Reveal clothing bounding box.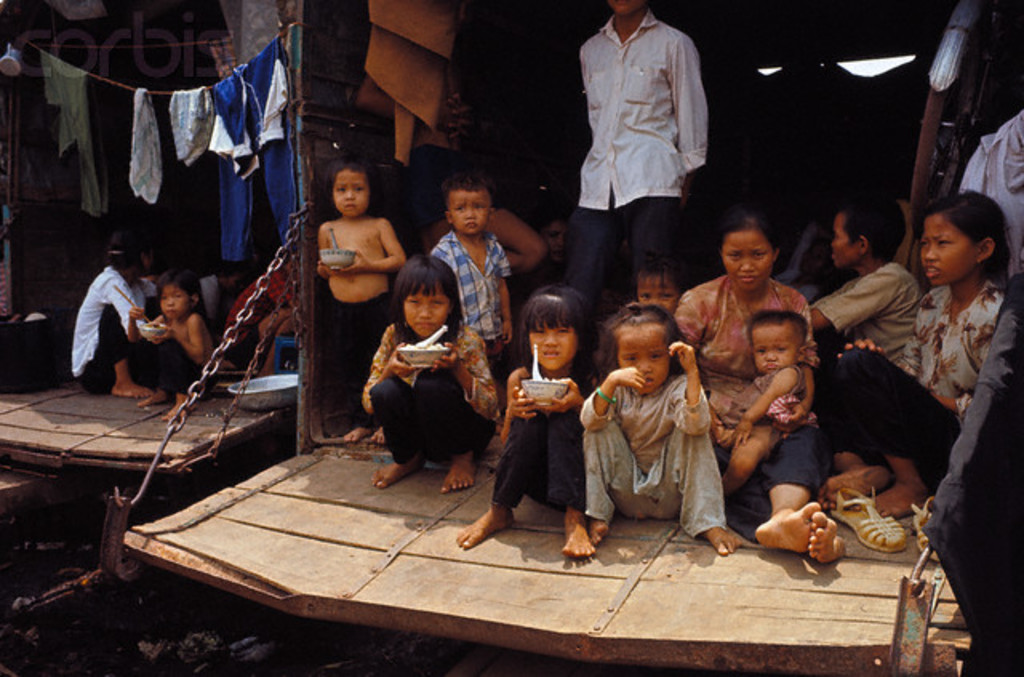
Revealed: [805,254,923,370].
